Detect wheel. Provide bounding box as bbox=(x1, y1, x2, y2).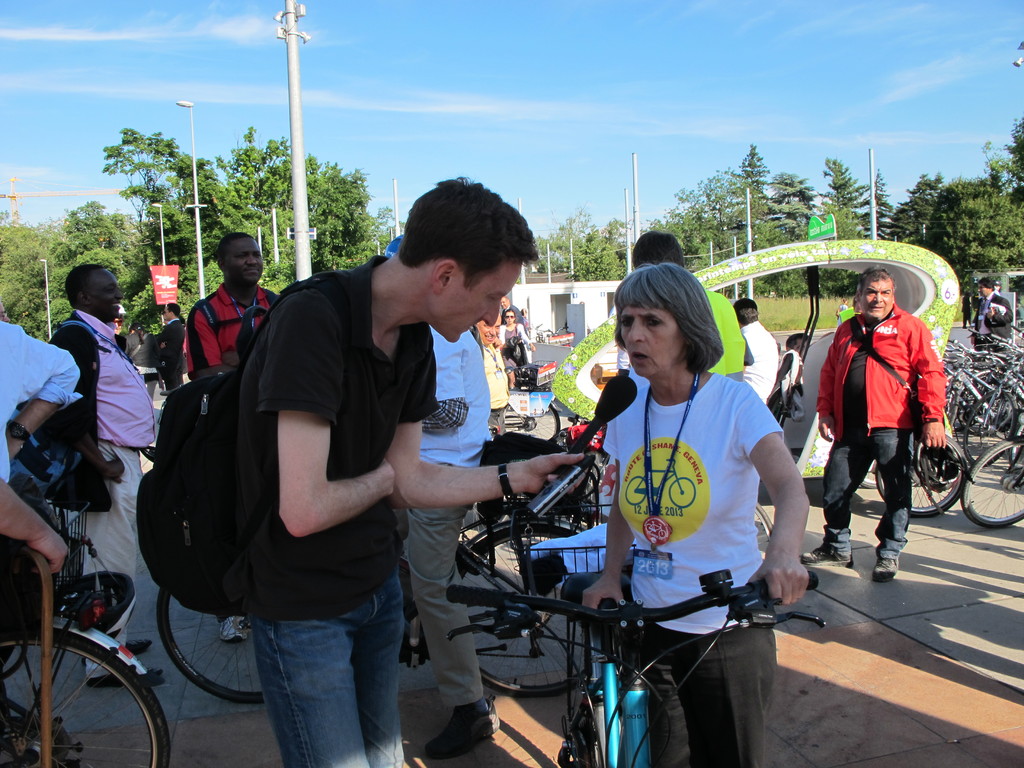
bbox=(625, 476, 646, 505).
